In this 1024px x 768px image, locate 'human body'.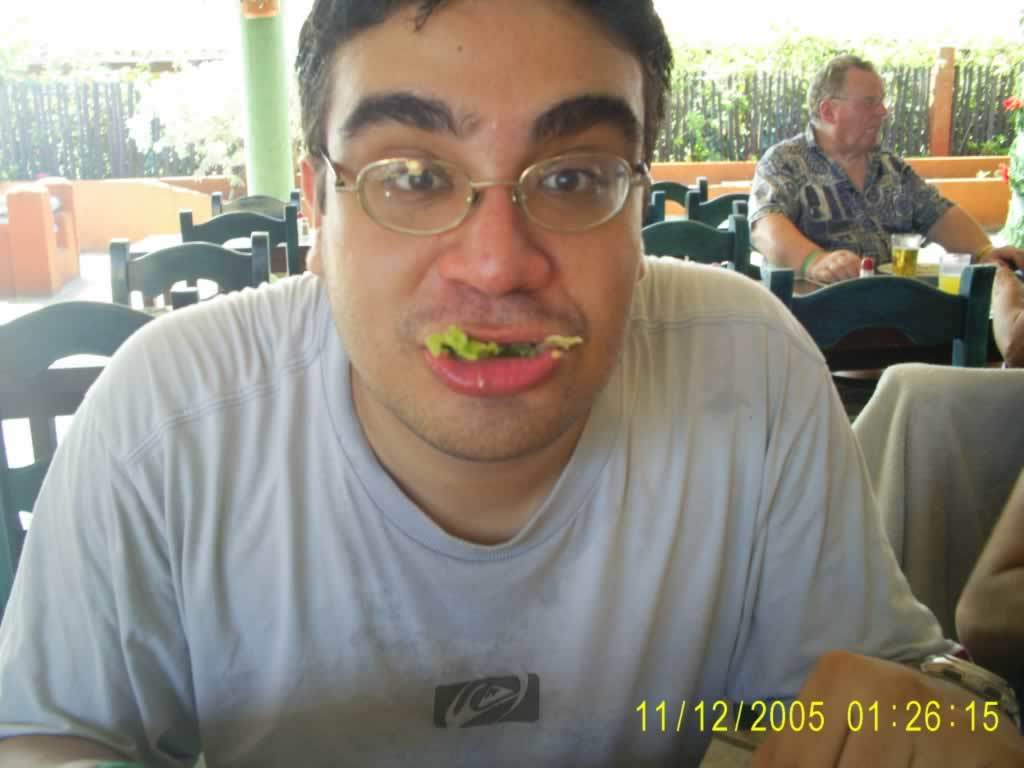
Bounding box: x1=750, y1=57, x2=992, y2=286.
